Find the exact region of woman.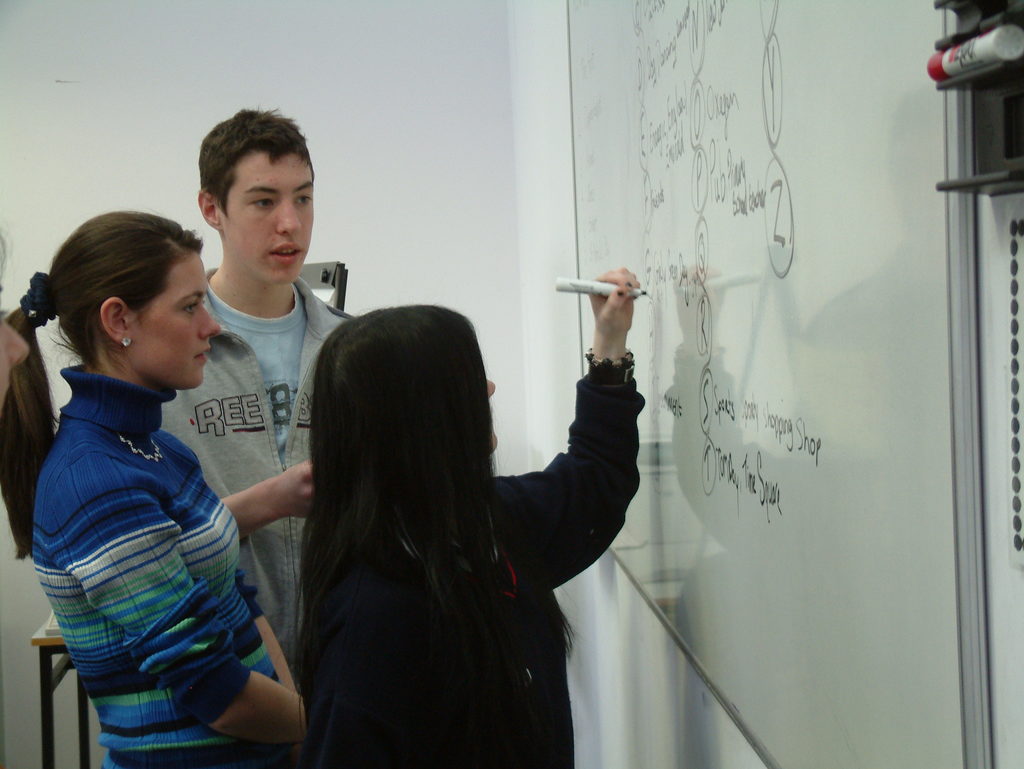
Exact region: BBox(33, 210, 309, 768).
